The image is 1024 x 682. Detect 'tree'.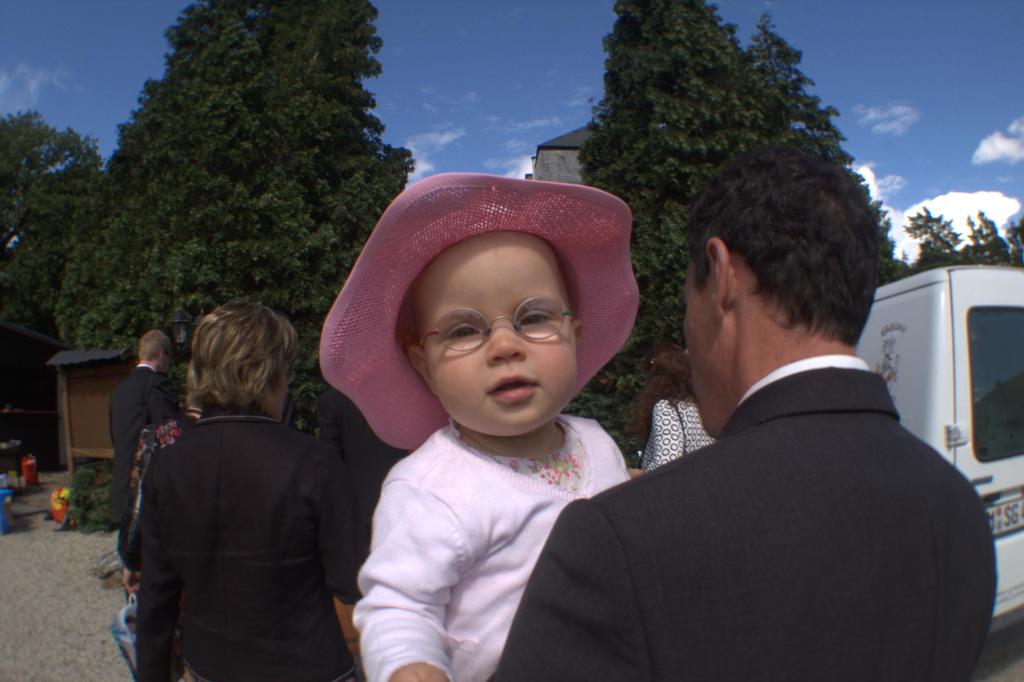
Detection: 911, 213, 1022, 280.
